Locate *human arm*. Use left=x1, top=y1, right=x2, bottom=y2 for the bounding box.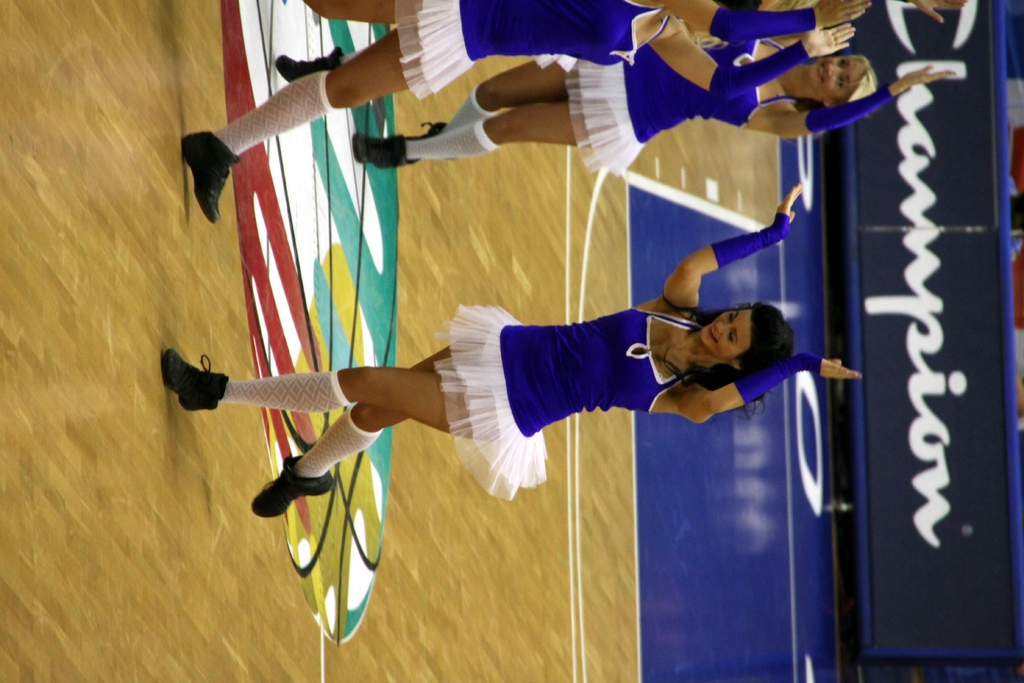
left=654, top=0, right=876, bottom=45.
